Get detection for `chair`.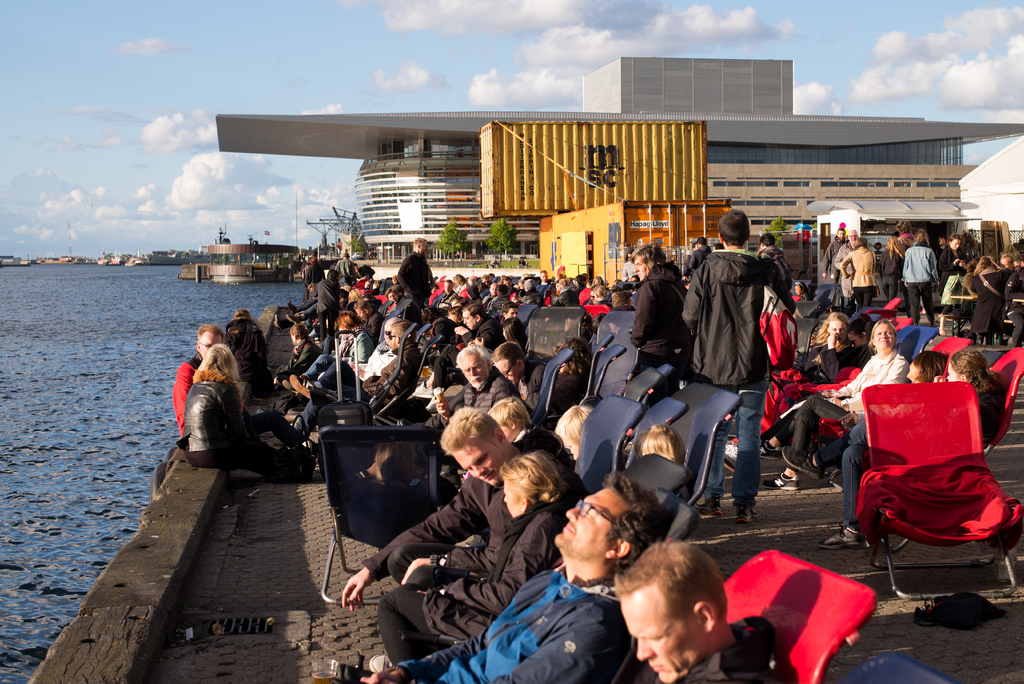
Detection: box=[727, 548, 877, 683].
